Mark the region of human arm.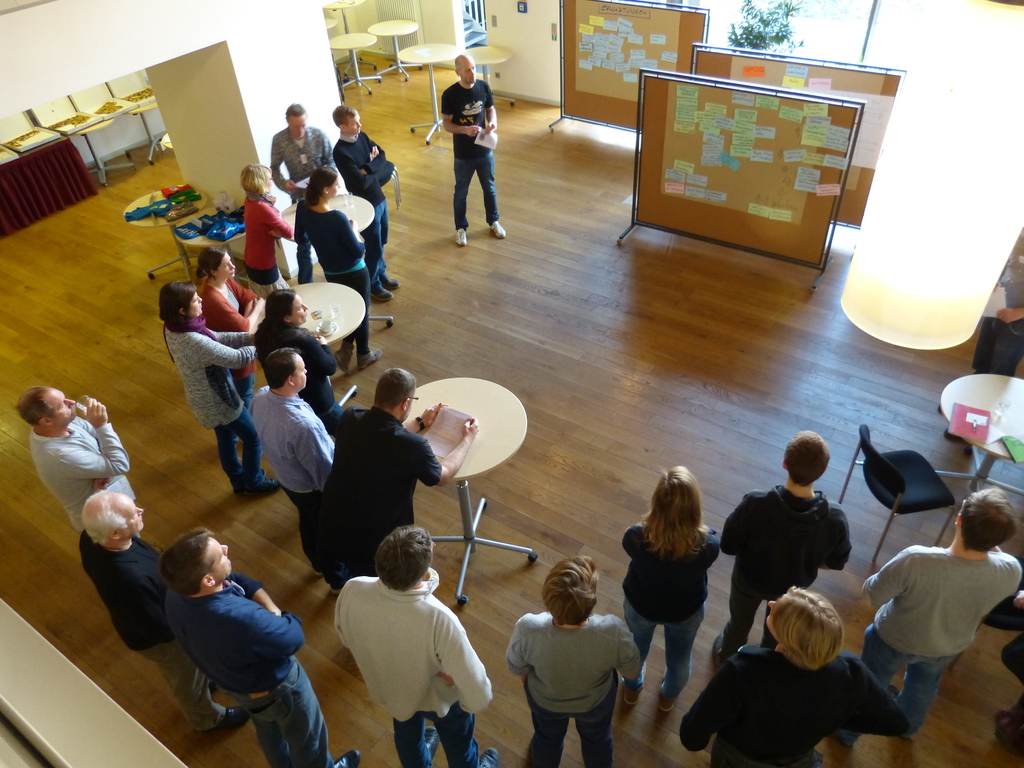
Region: 1014/588/1023/607.
